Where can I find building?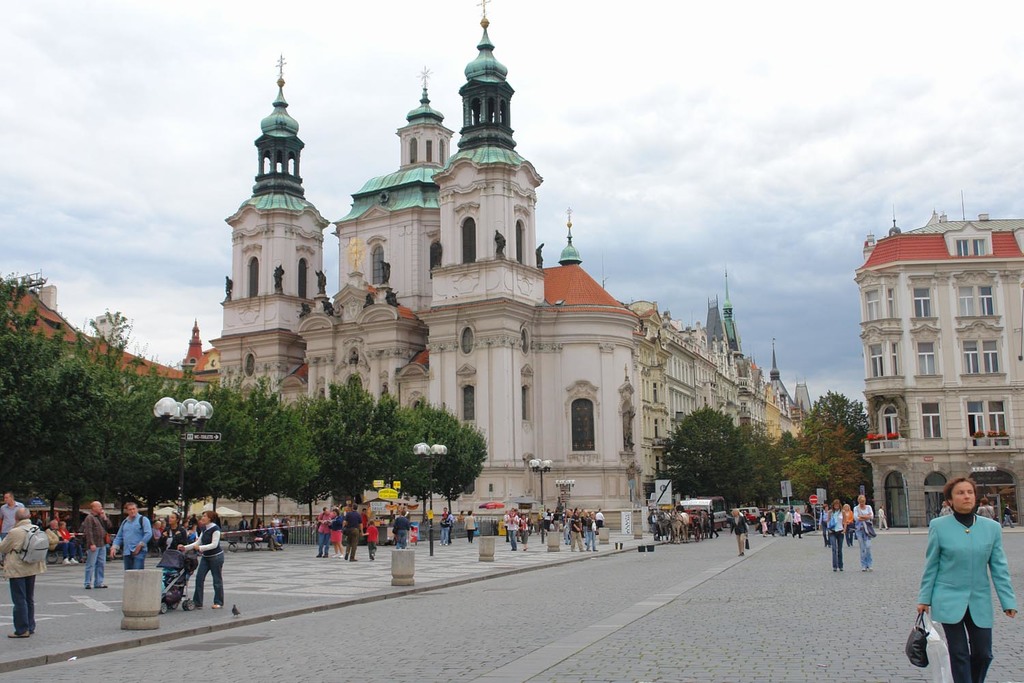
You can find it at l=3, t=0, r=1023, b=540.
